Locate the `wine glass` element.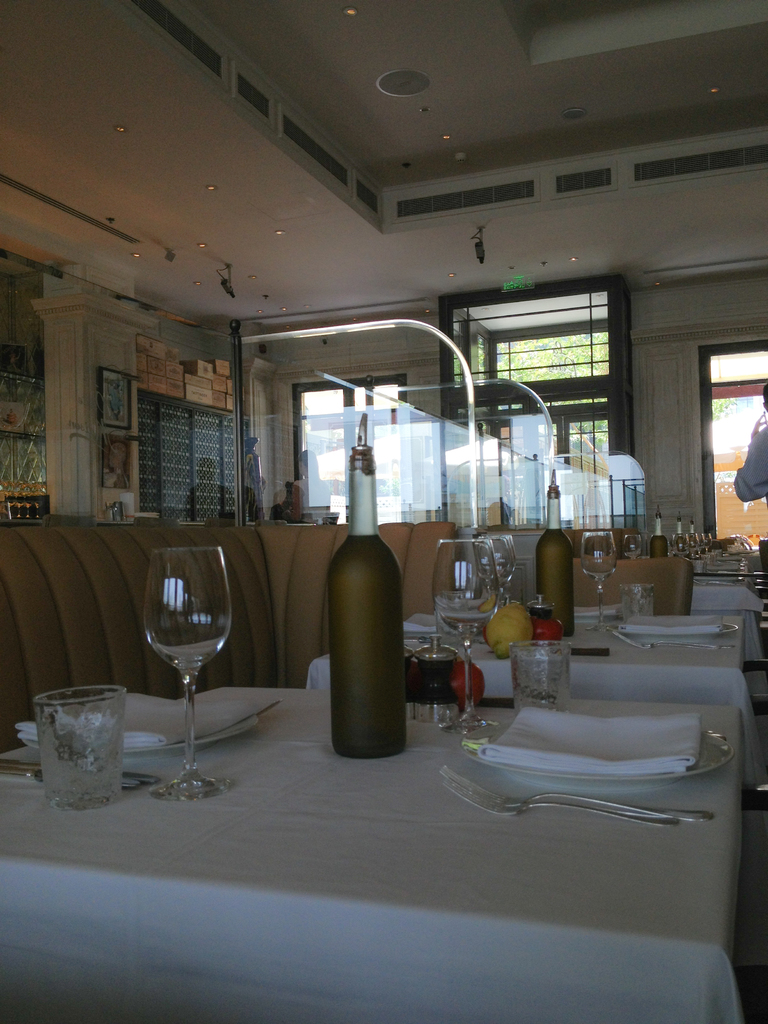
Element bbox: 477, 529, 515, 596.
